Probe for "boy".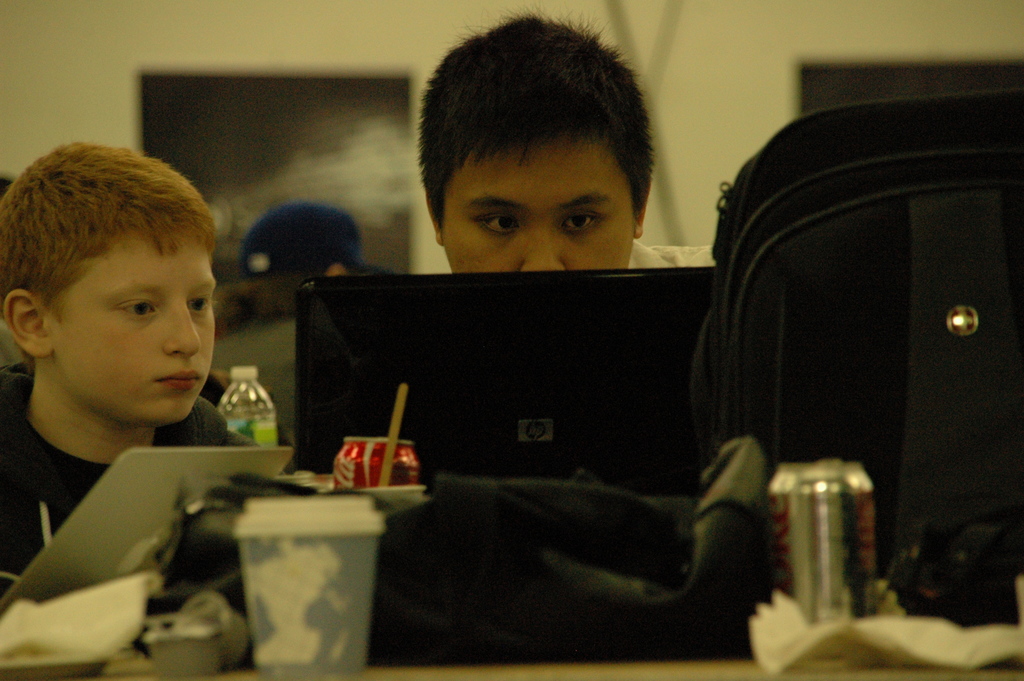
Probe result: 421,16,712,270.
